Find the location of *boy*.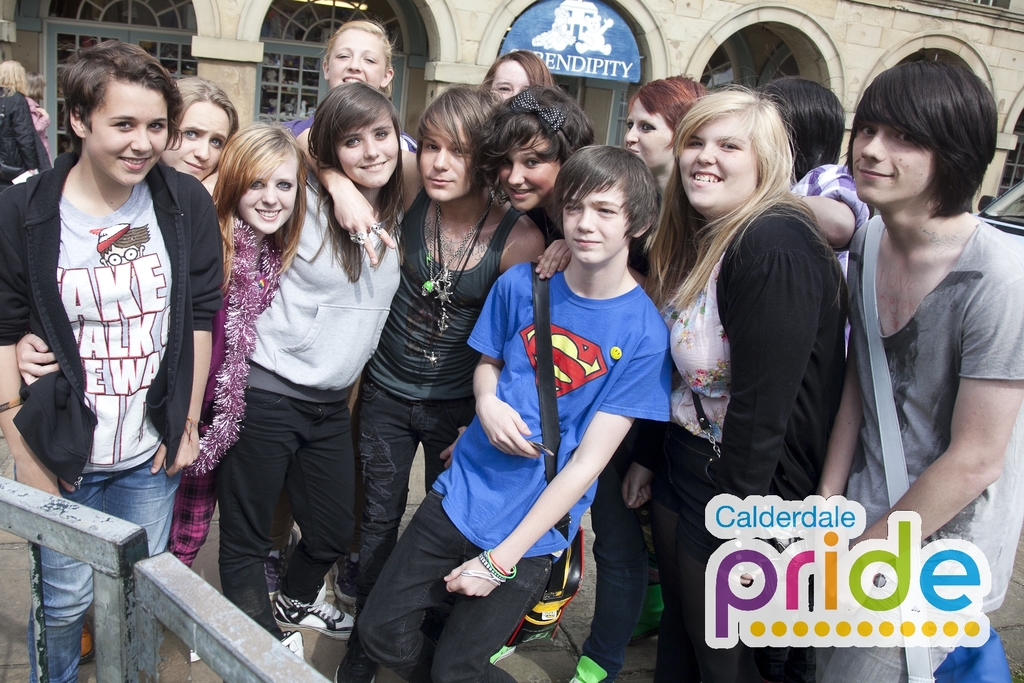
Location: <bbox>820, 56, 1022, 682</bbox>.
